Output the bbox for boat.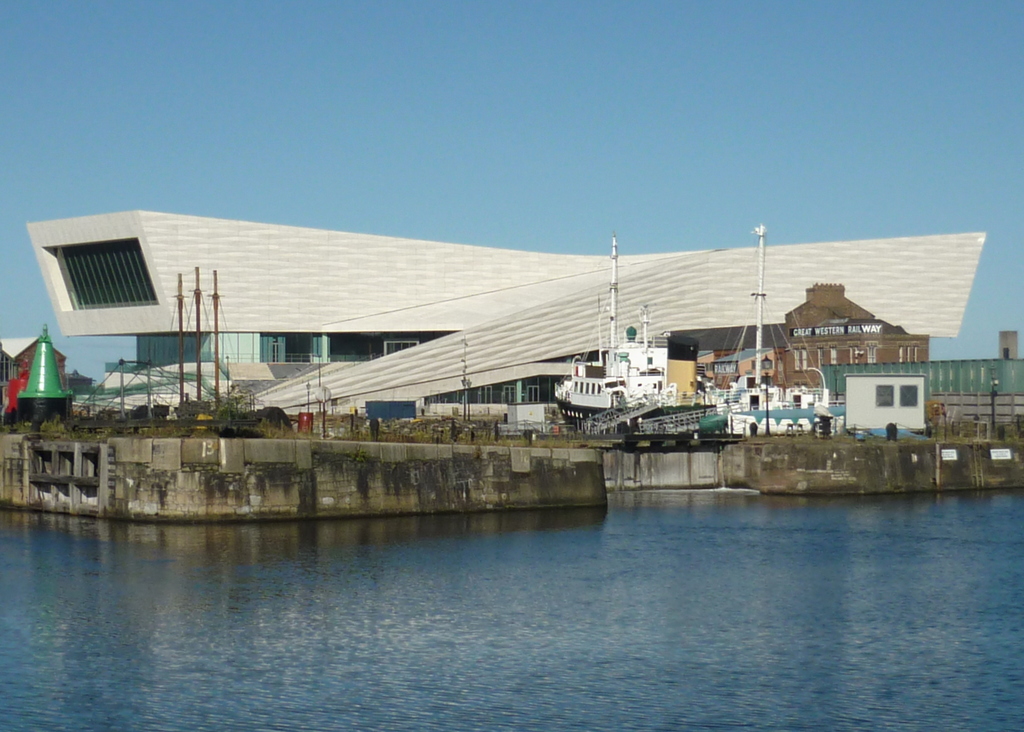
{"x1": 531, "y1": 229, "x2": 704, "y2": 427}.
